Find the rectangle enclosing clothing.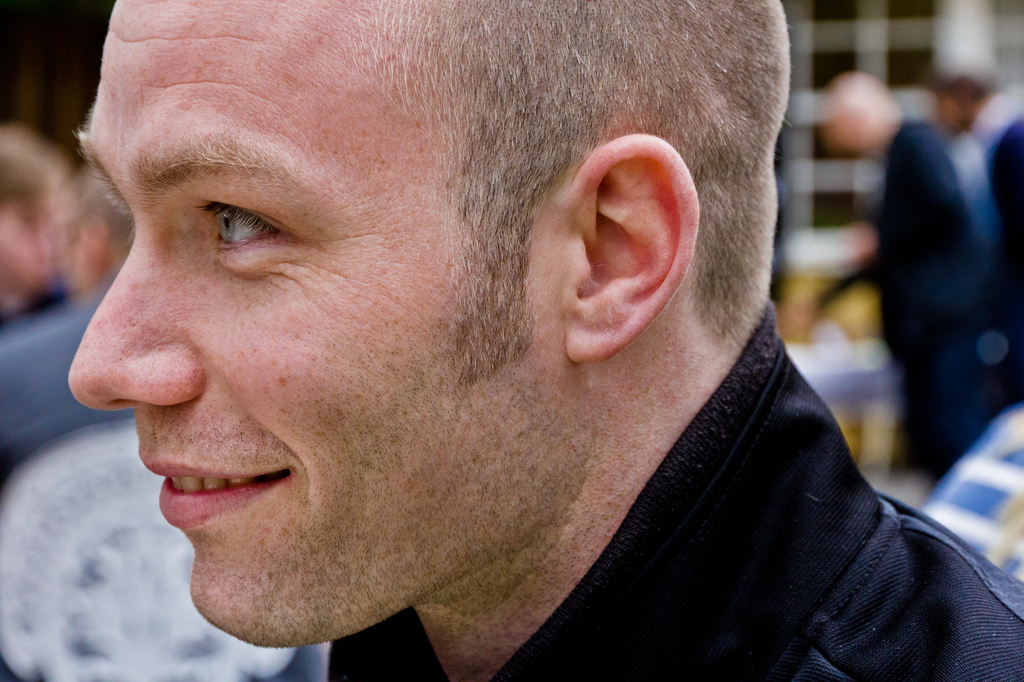
crop(868, 106, 1020, 502).
